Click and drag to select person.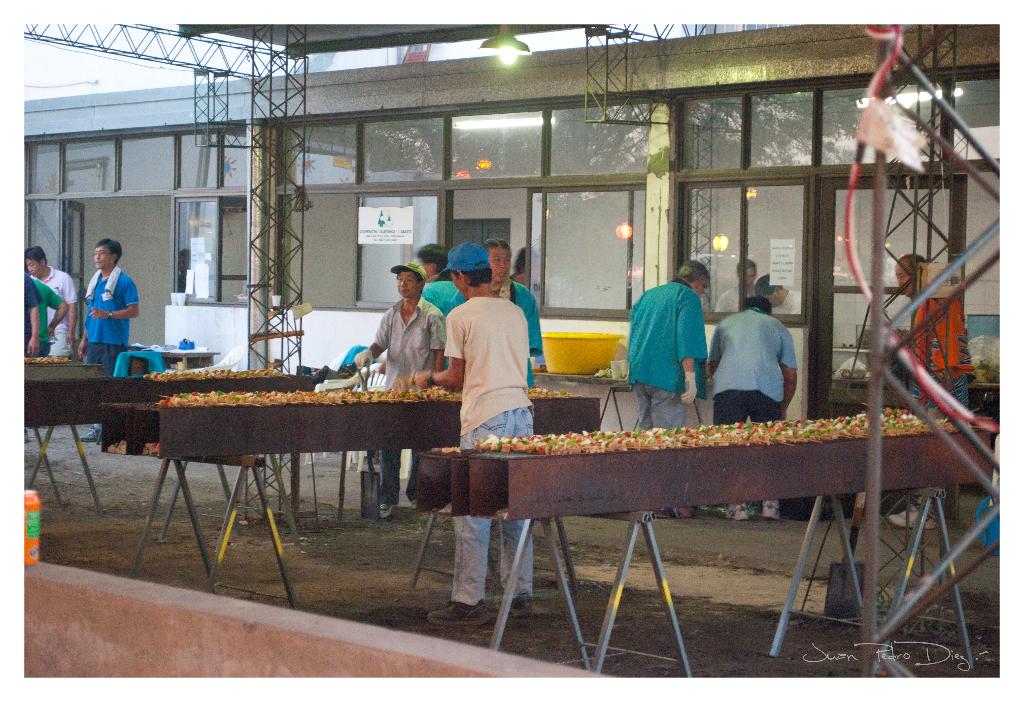
Selection: bbox(628, 261, 709, 512).
